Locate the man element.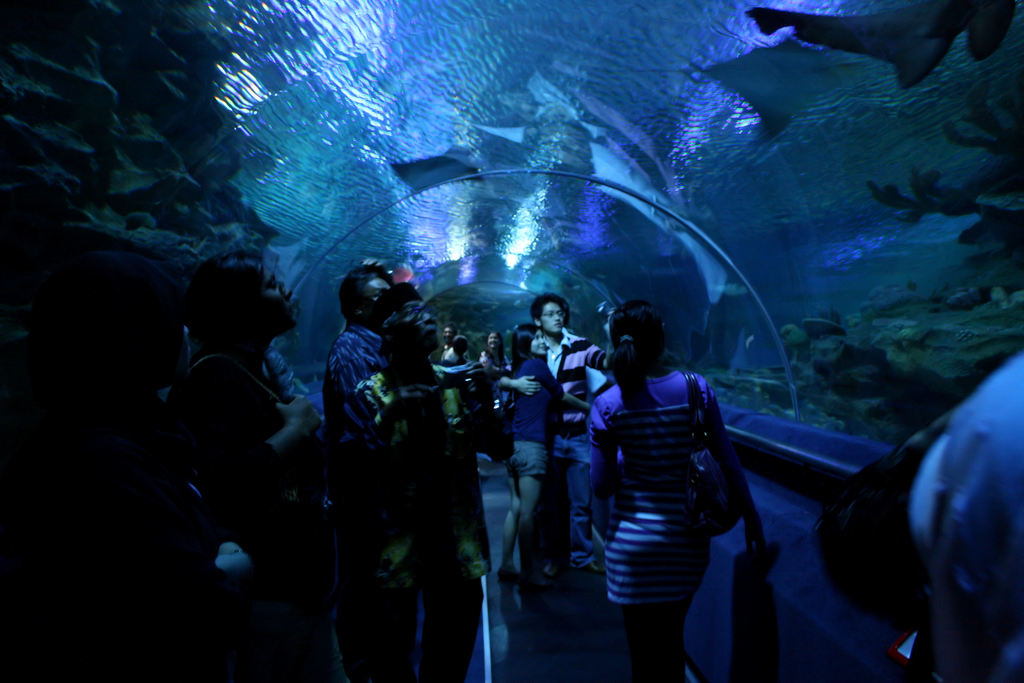
Element bbox: bbox(353, 282, 511, 682).
